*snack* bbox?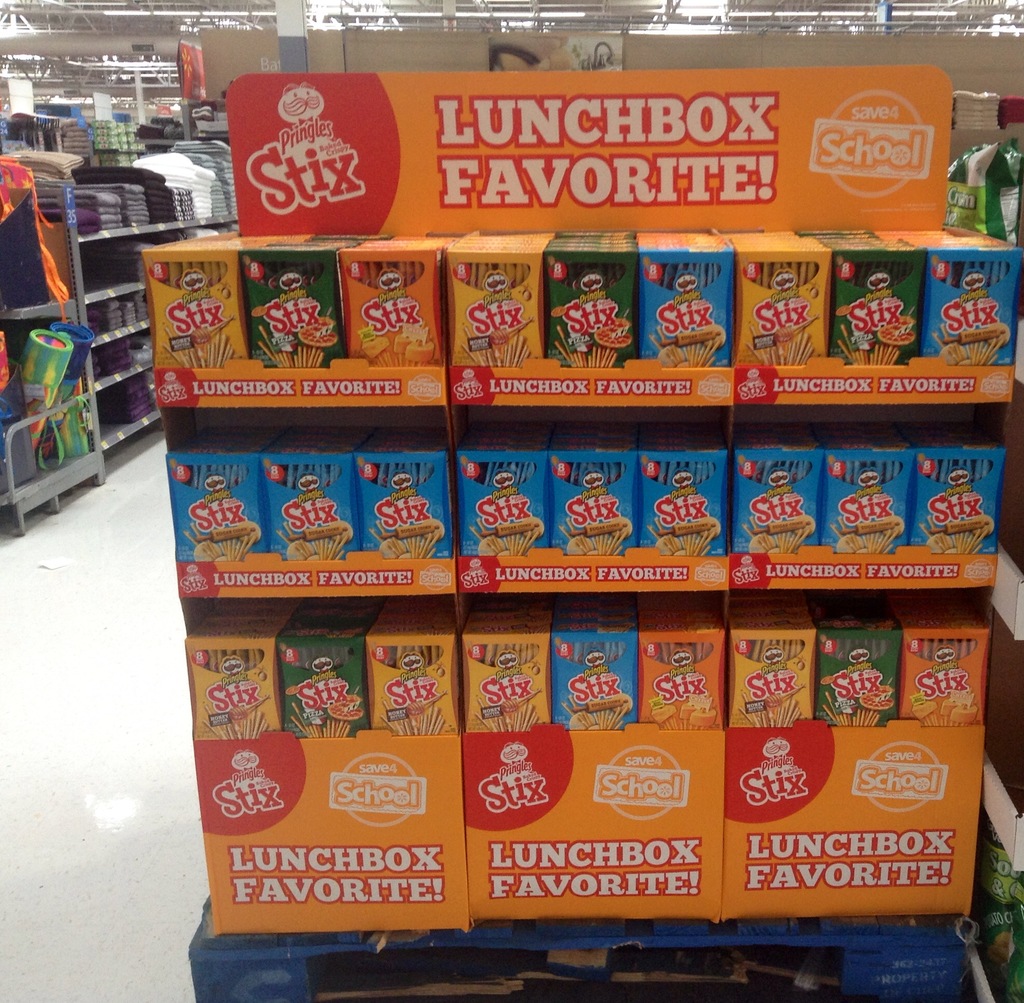
916 700 979 726
